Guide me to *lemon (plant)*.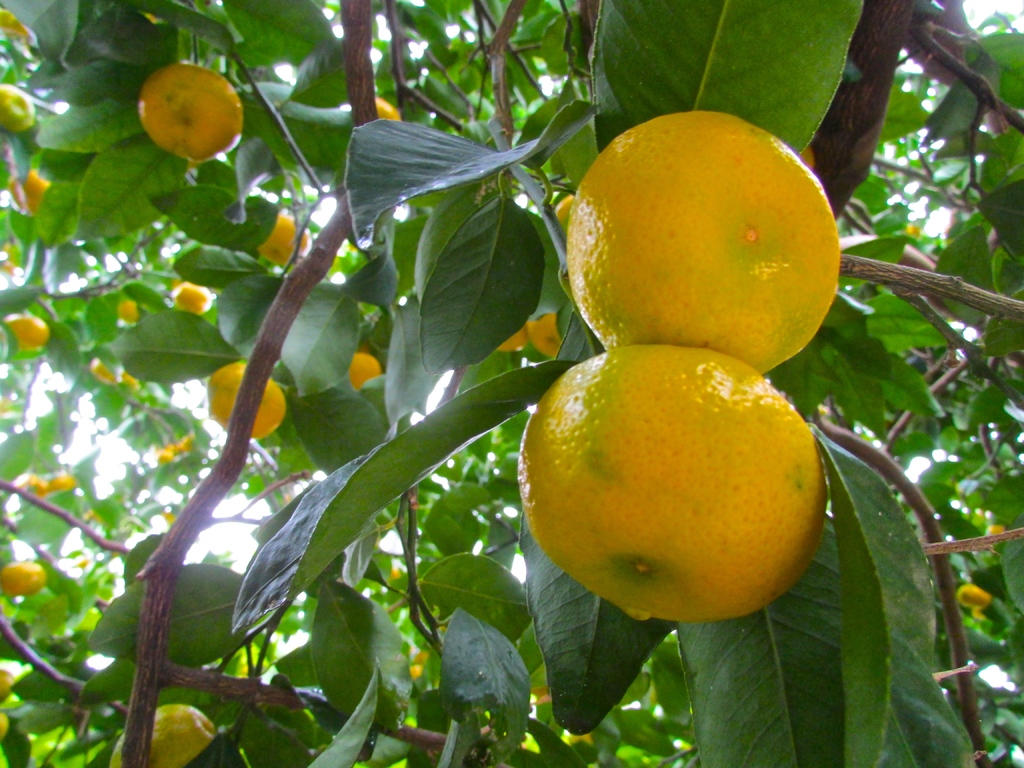
Guidance: rect(0, 555, 45, 596).
